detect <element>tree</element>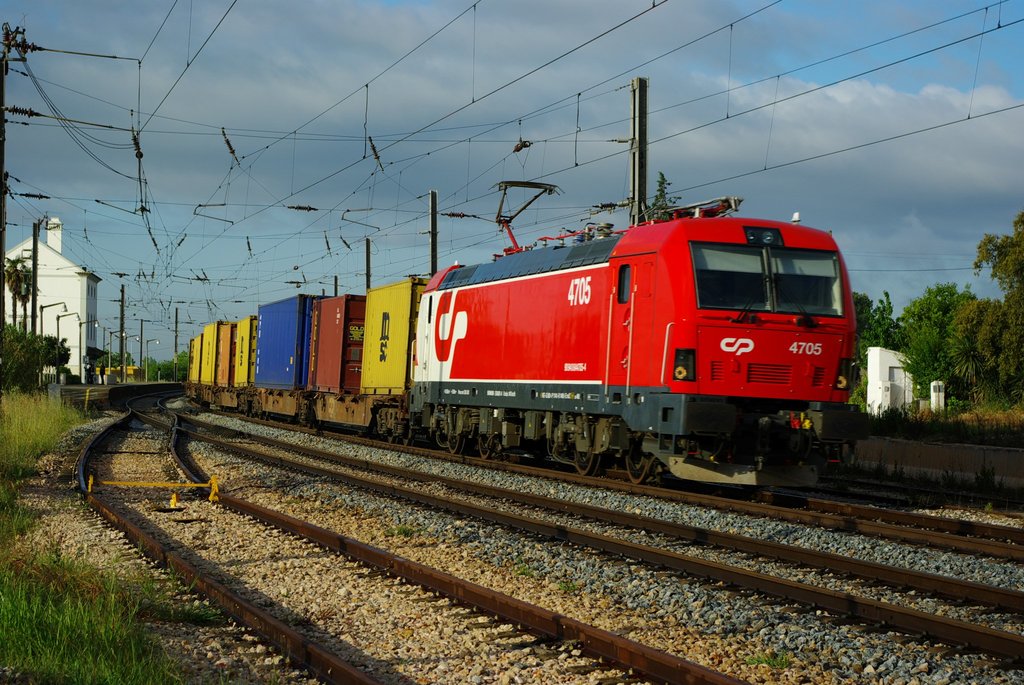
<box>2,257,22,326</box>
